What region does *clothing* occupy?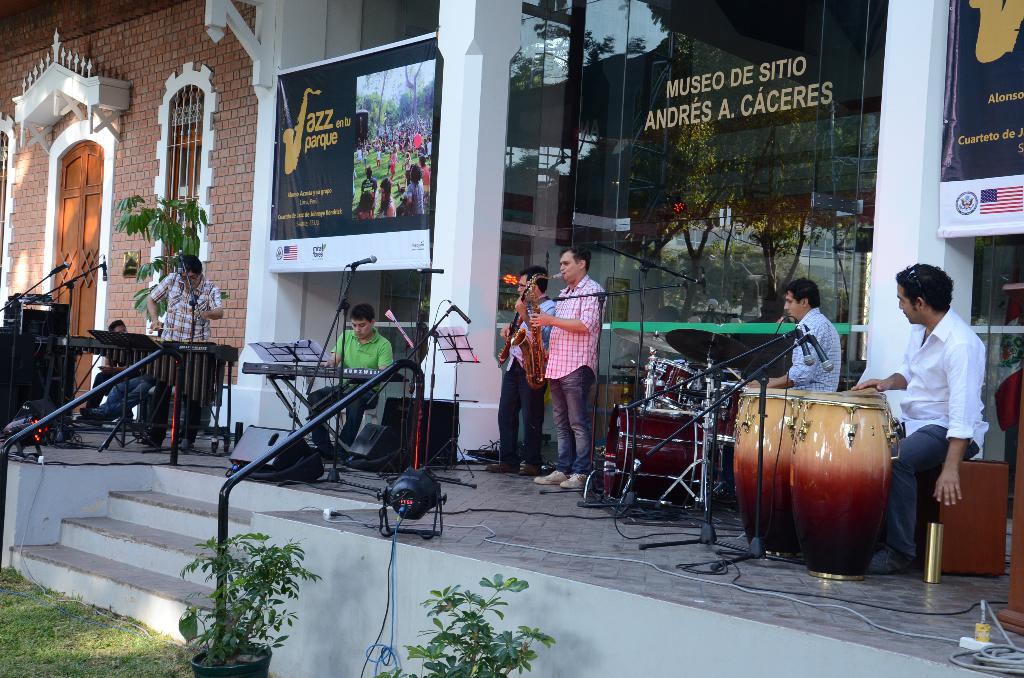
(95,372,154,424).
